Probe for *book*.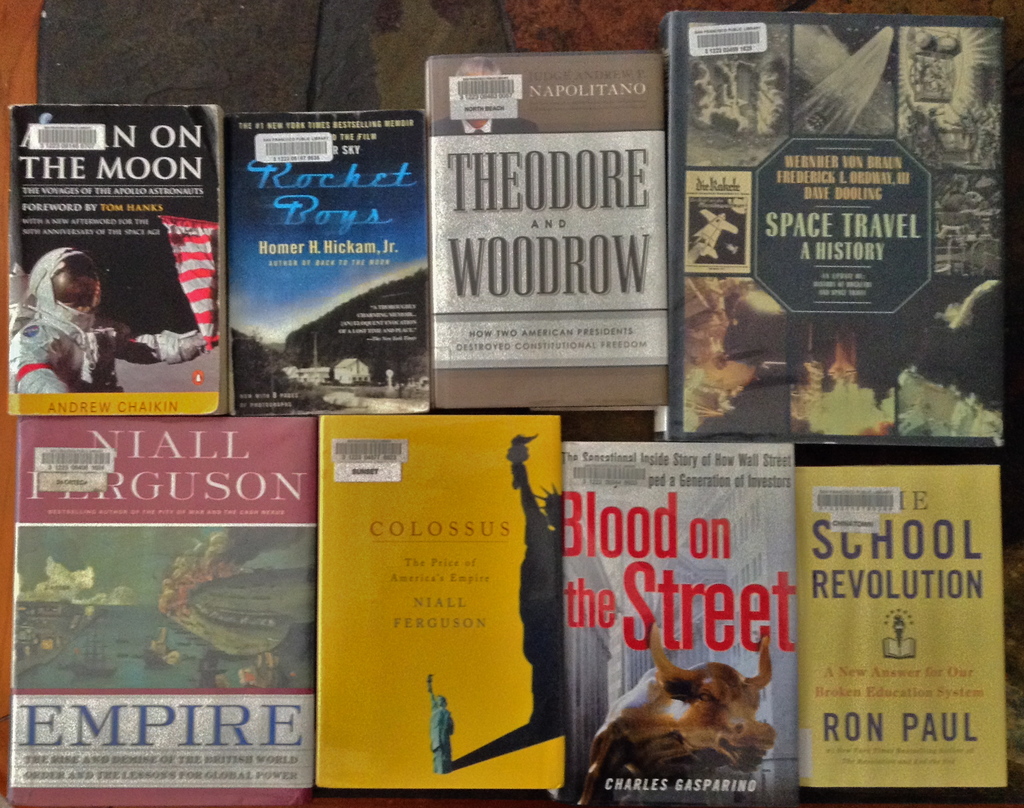
Probe result: left=218, top=110, right=431, bottom=417.
